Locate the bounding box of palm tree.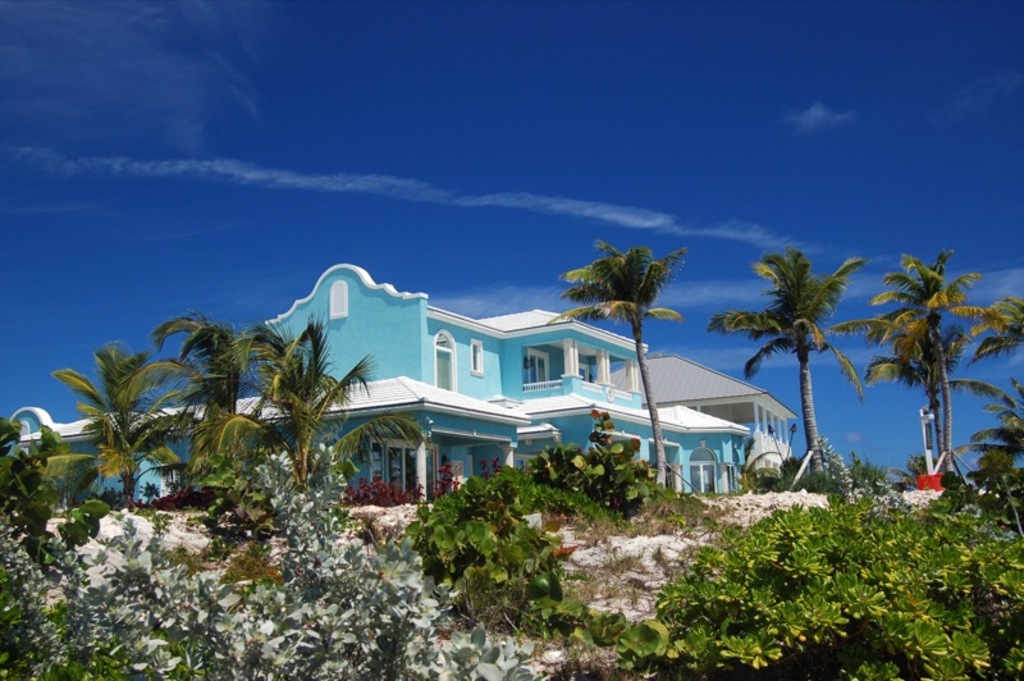
Bounding box: (x1=975, y1=296, x2=1023, y2=365).
